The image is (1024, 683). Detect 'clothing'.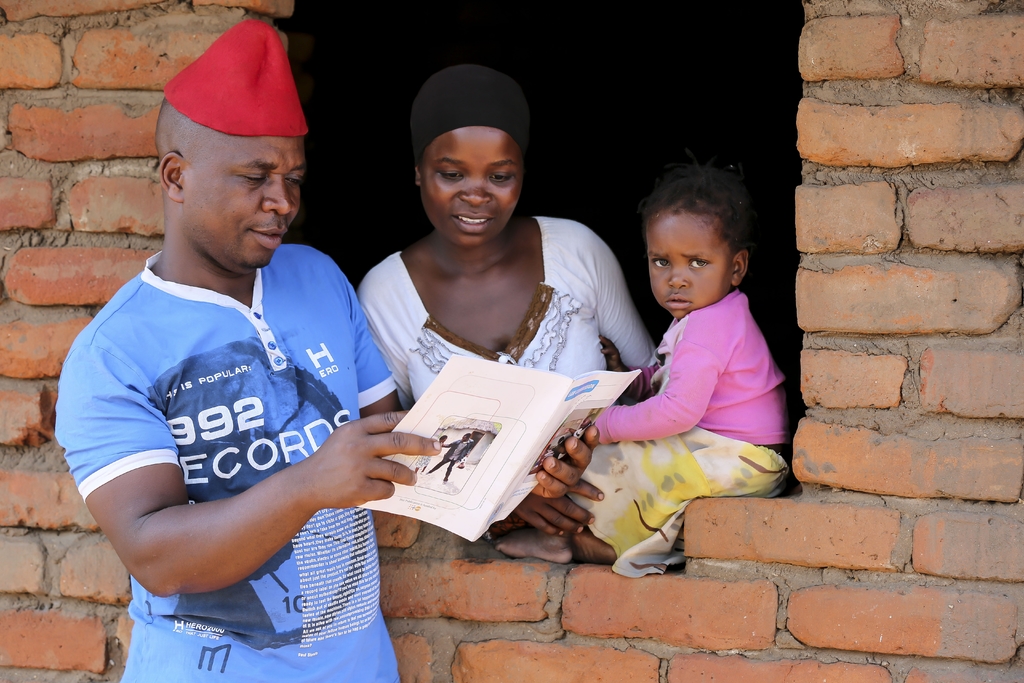
Detection: Rect(53, 236, 401, 682).
